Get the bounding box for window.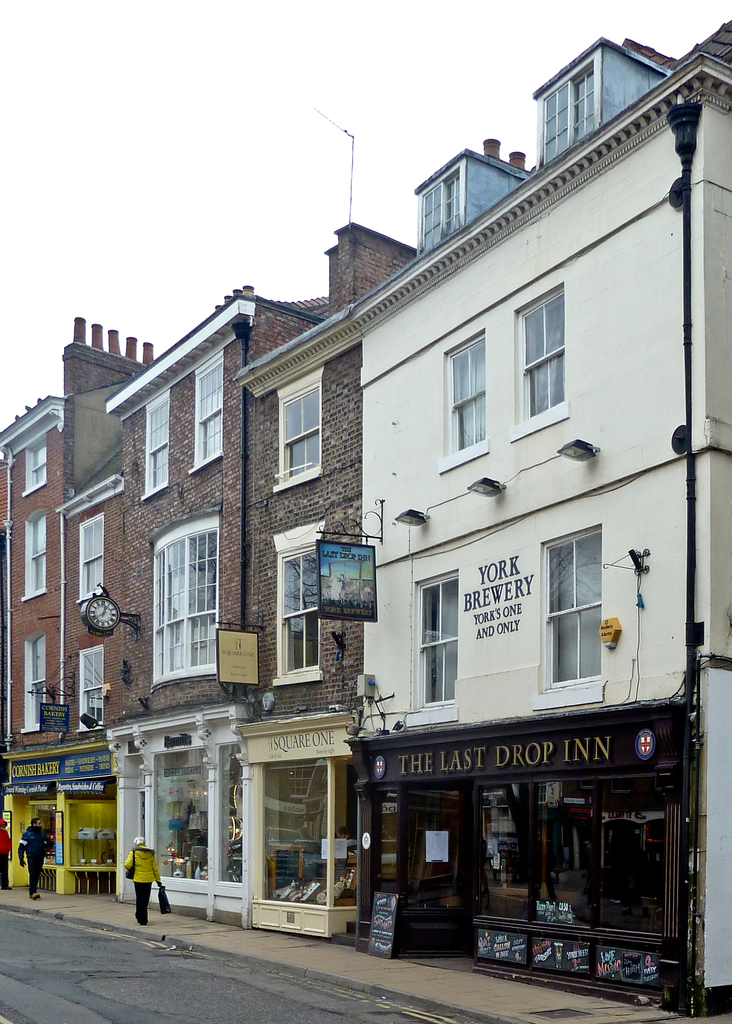
<bbox>72, 636, 104, 733</bbox>.
